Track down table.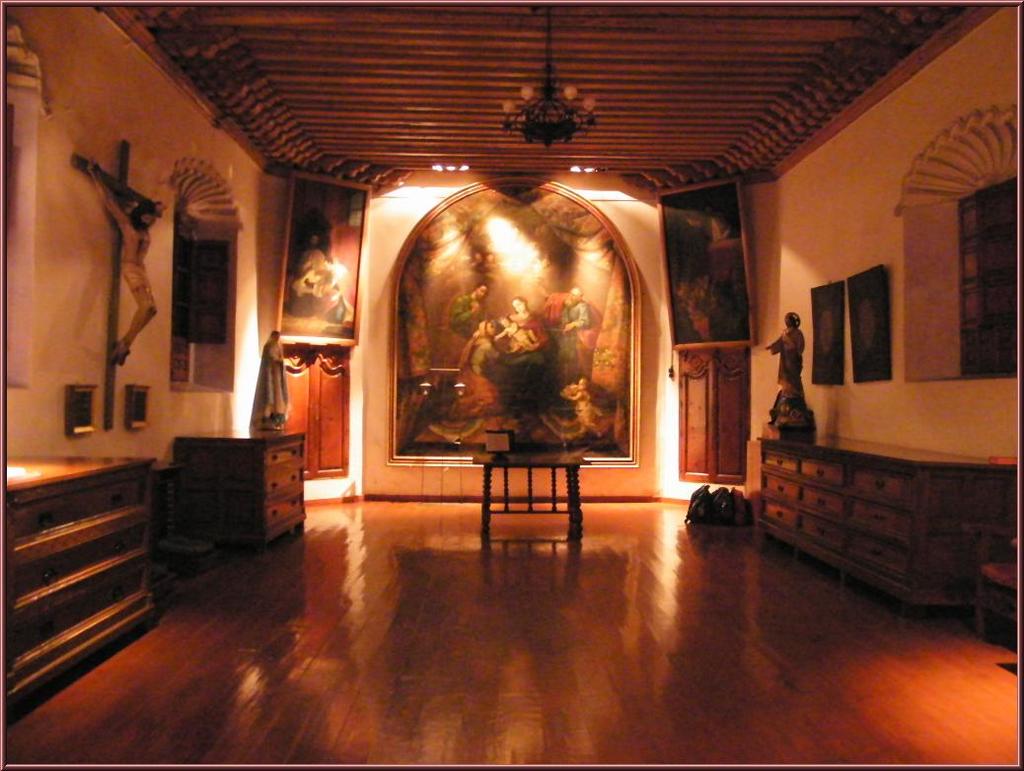
Tracked to 473/448/588/543.
